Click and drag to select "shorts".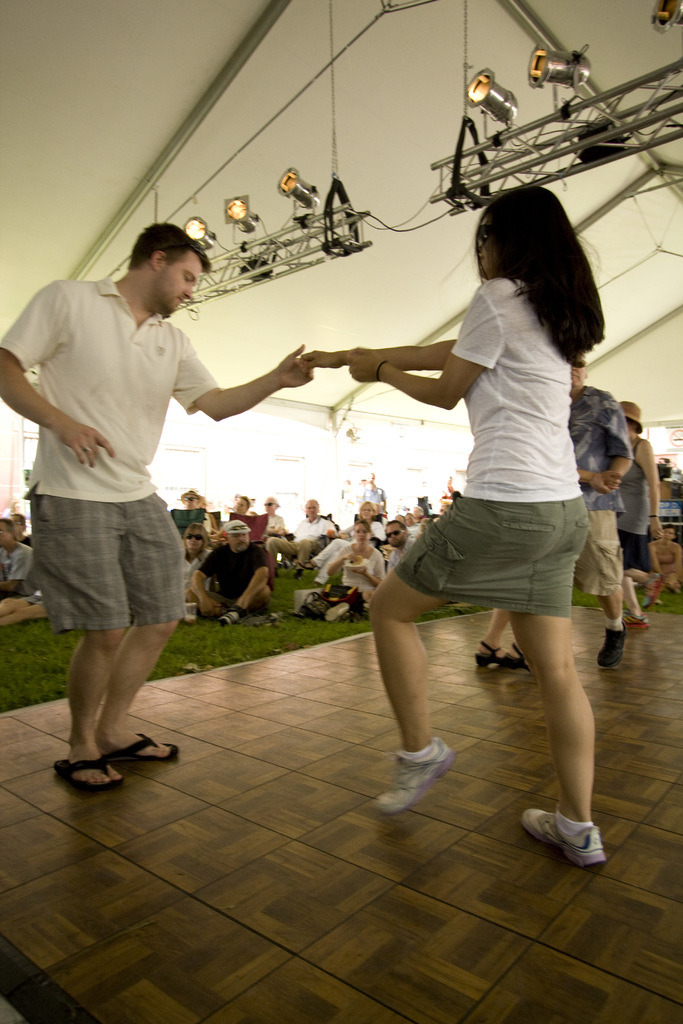
Selection: 575,505,634,598.
